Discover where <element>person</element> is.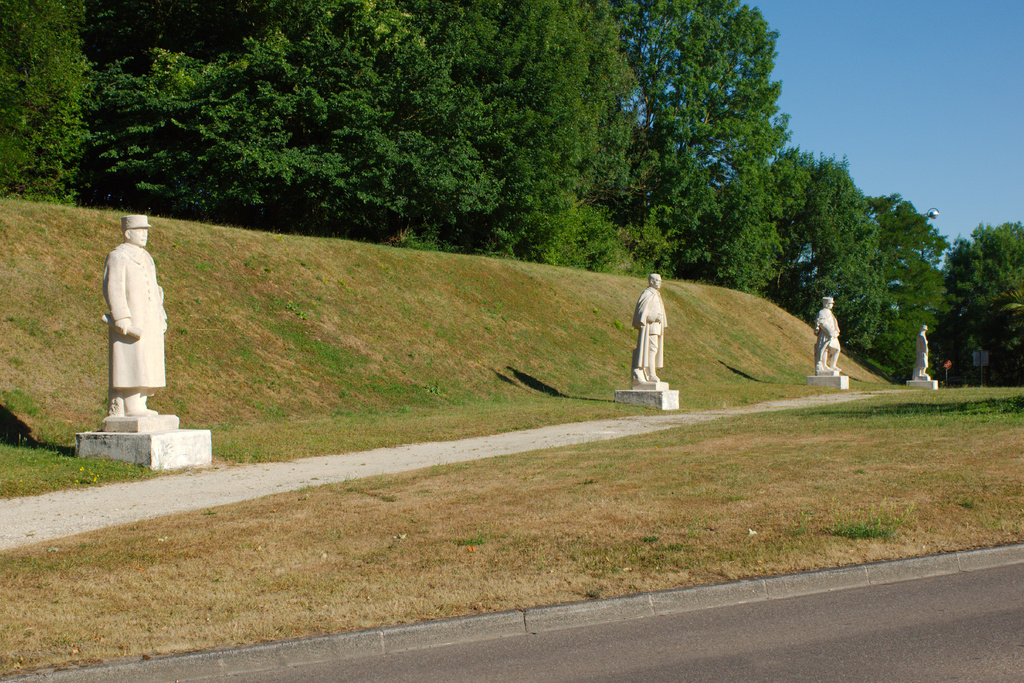
Discovered at detection(914, 322, 932, 378).
